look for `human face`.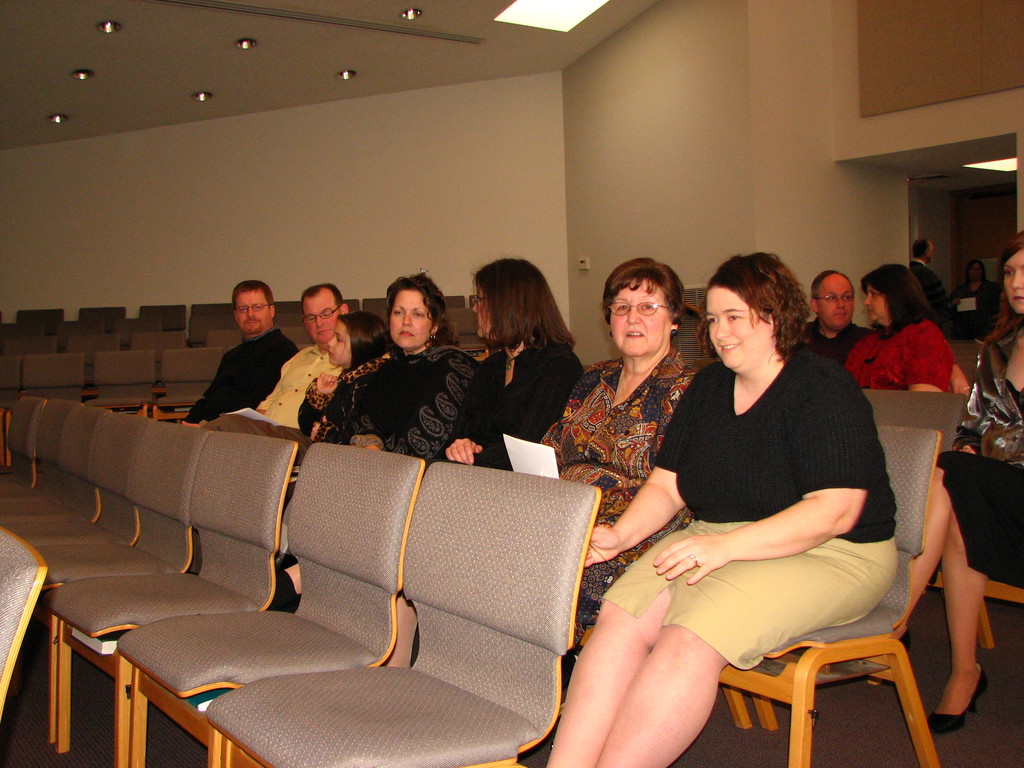
Found: pyautogui.locateOnScreen(1005, 250, 1023, 312).
